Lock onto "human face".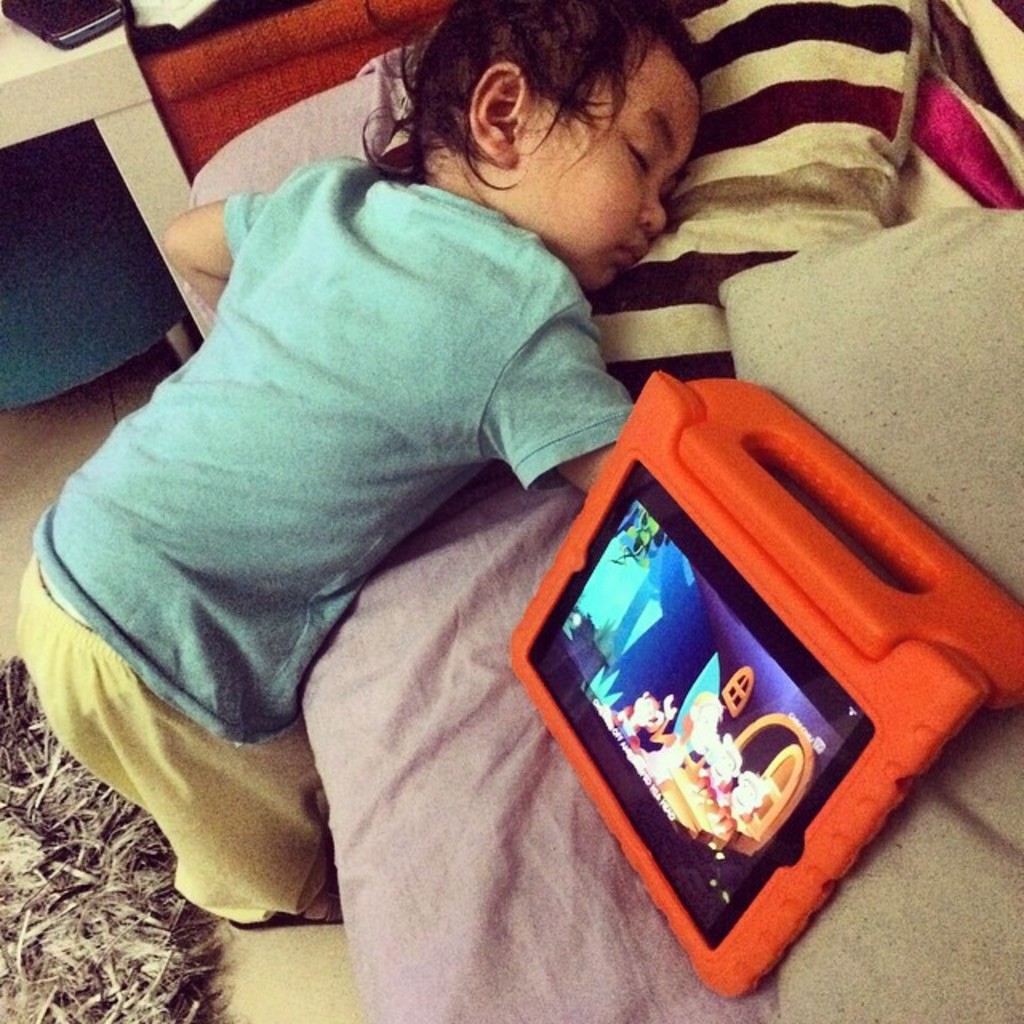
Locked: 514,19,707,299.
